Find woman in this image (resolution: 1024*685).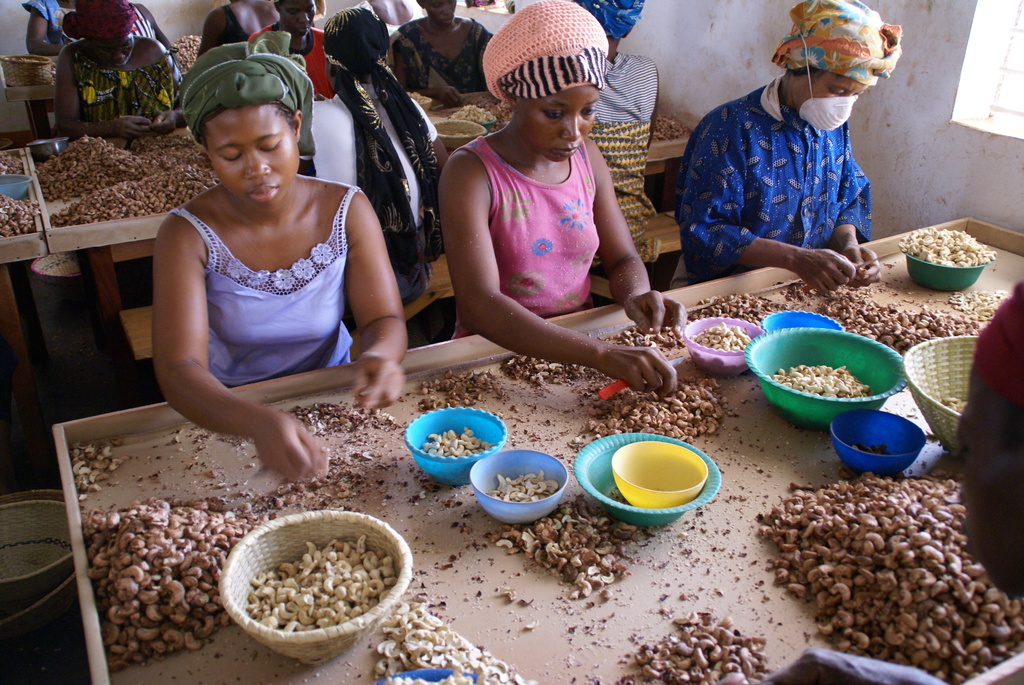
crop(447, 3, 685, 398).
